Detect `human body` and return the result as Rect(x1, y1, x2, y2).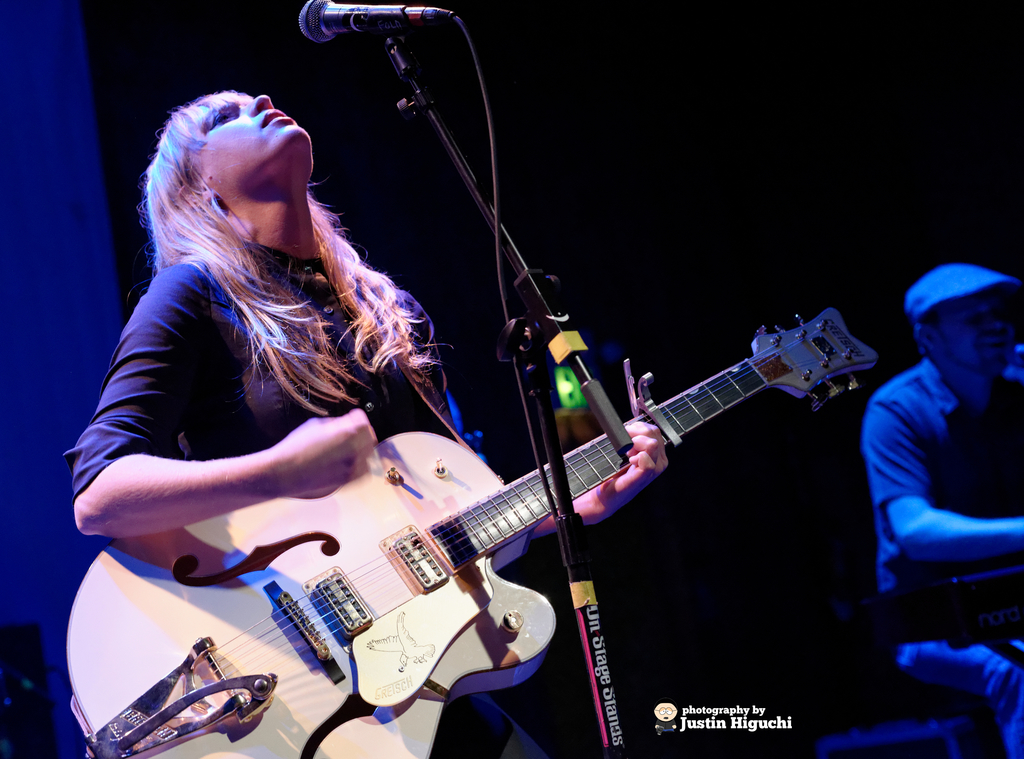
Rect(60, 90, 669, 756).
